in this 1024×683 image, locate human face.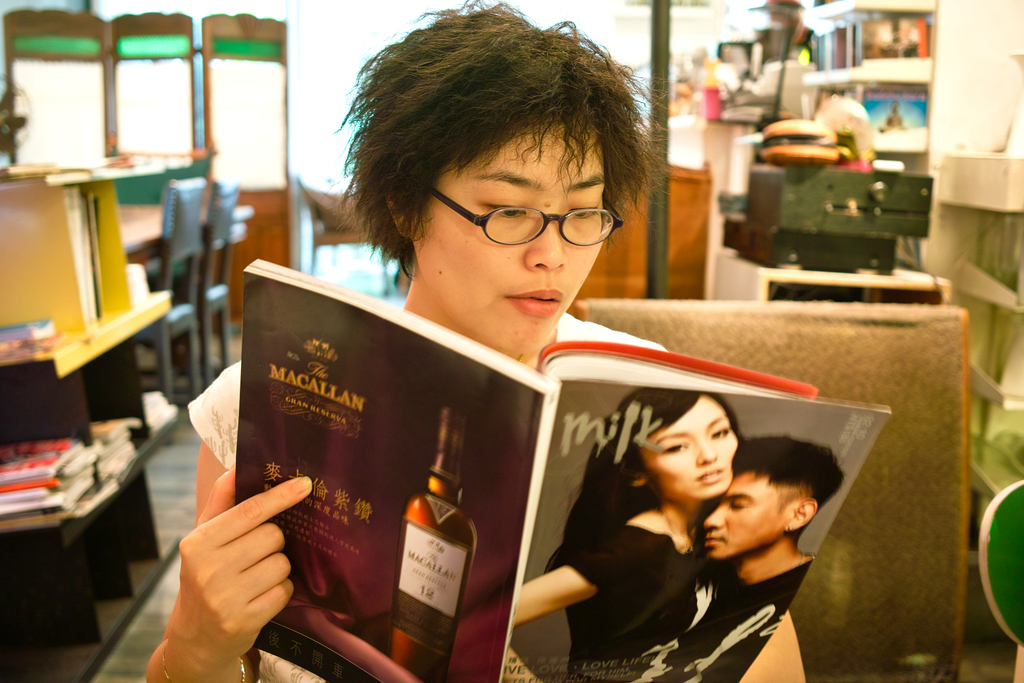
Bounding box: [699,473,788,562].
